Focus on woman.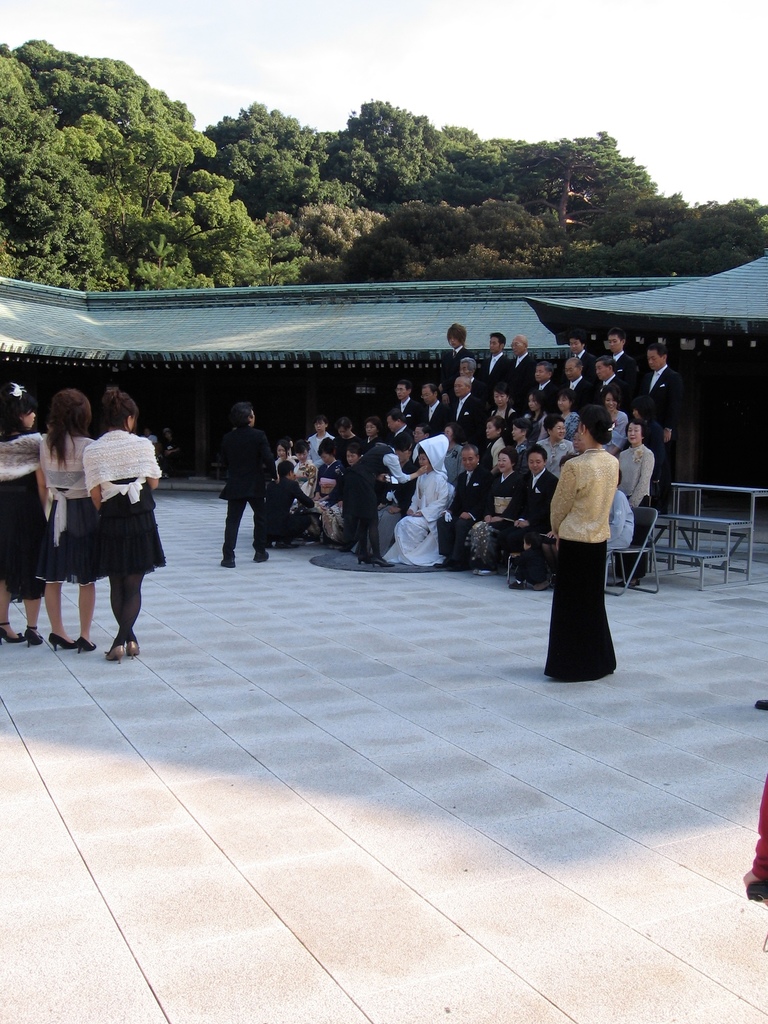
Focused at (left=326, top=443, right=366, bottom=549).
